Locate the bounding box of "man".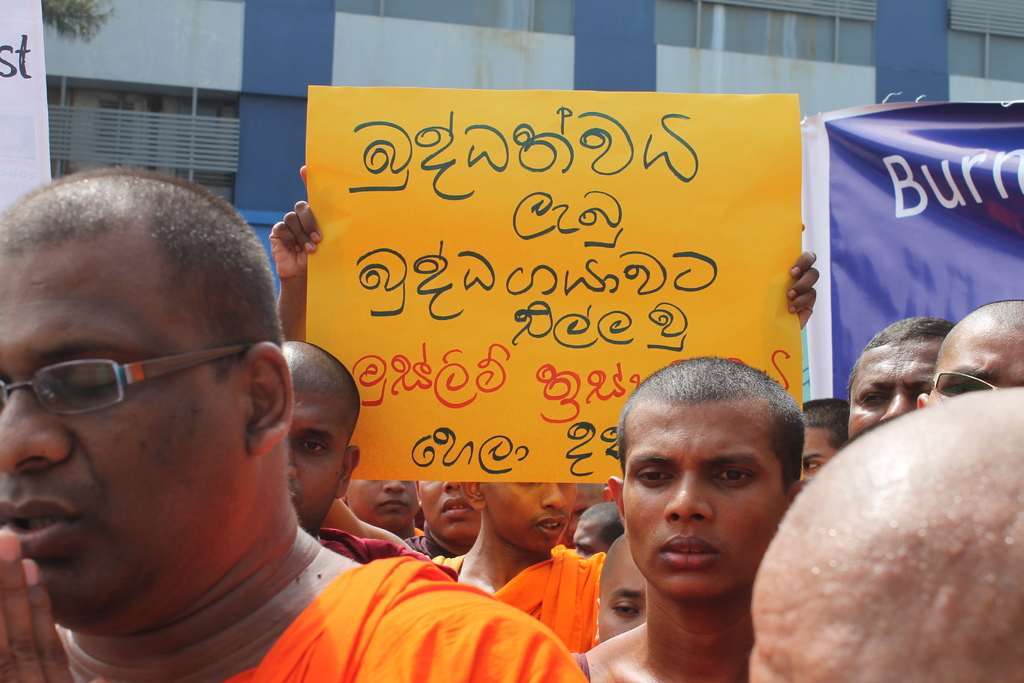
Bounding box: 574:500:628:557.
